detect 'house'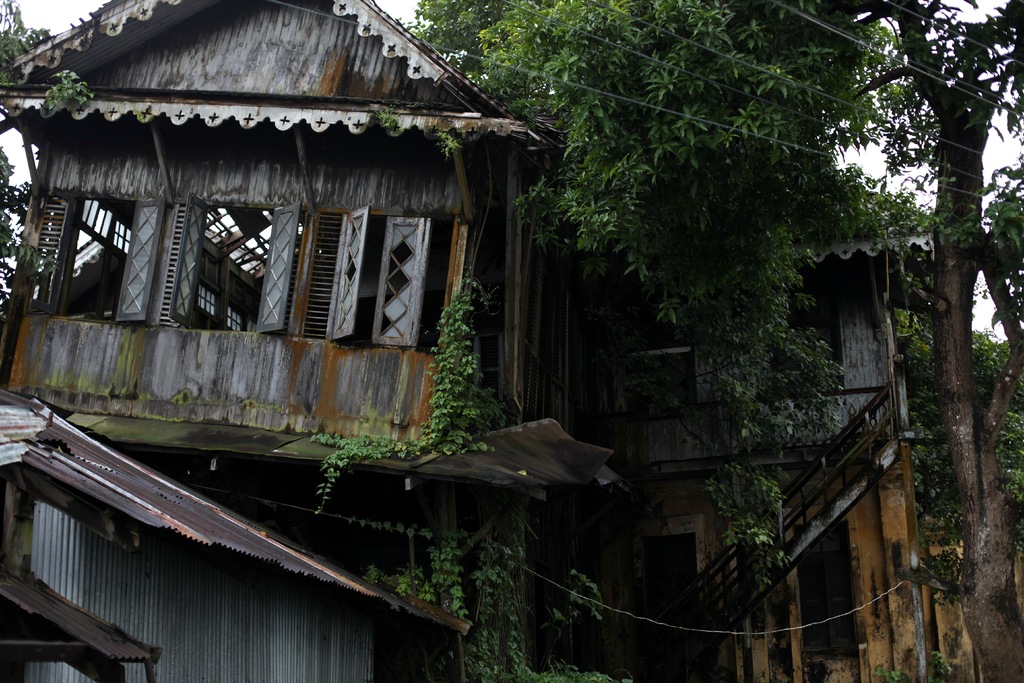
rect(0, 0, 1023, 682)
